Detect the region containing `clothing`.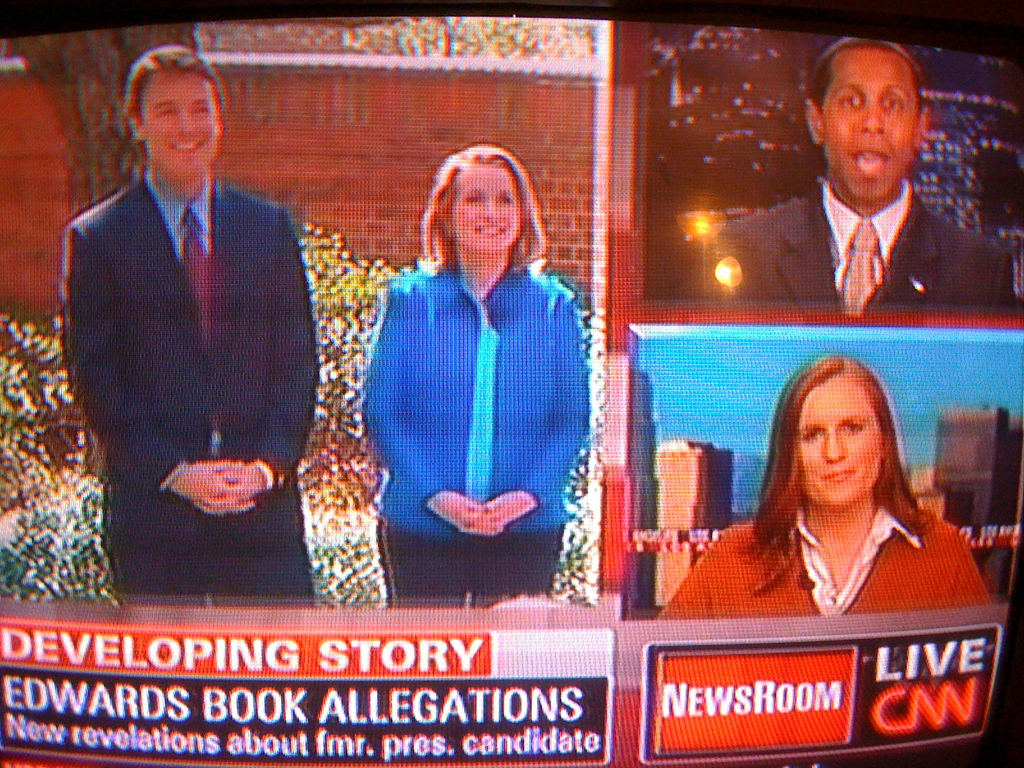
bbox=(653, 499, 999, 637).
